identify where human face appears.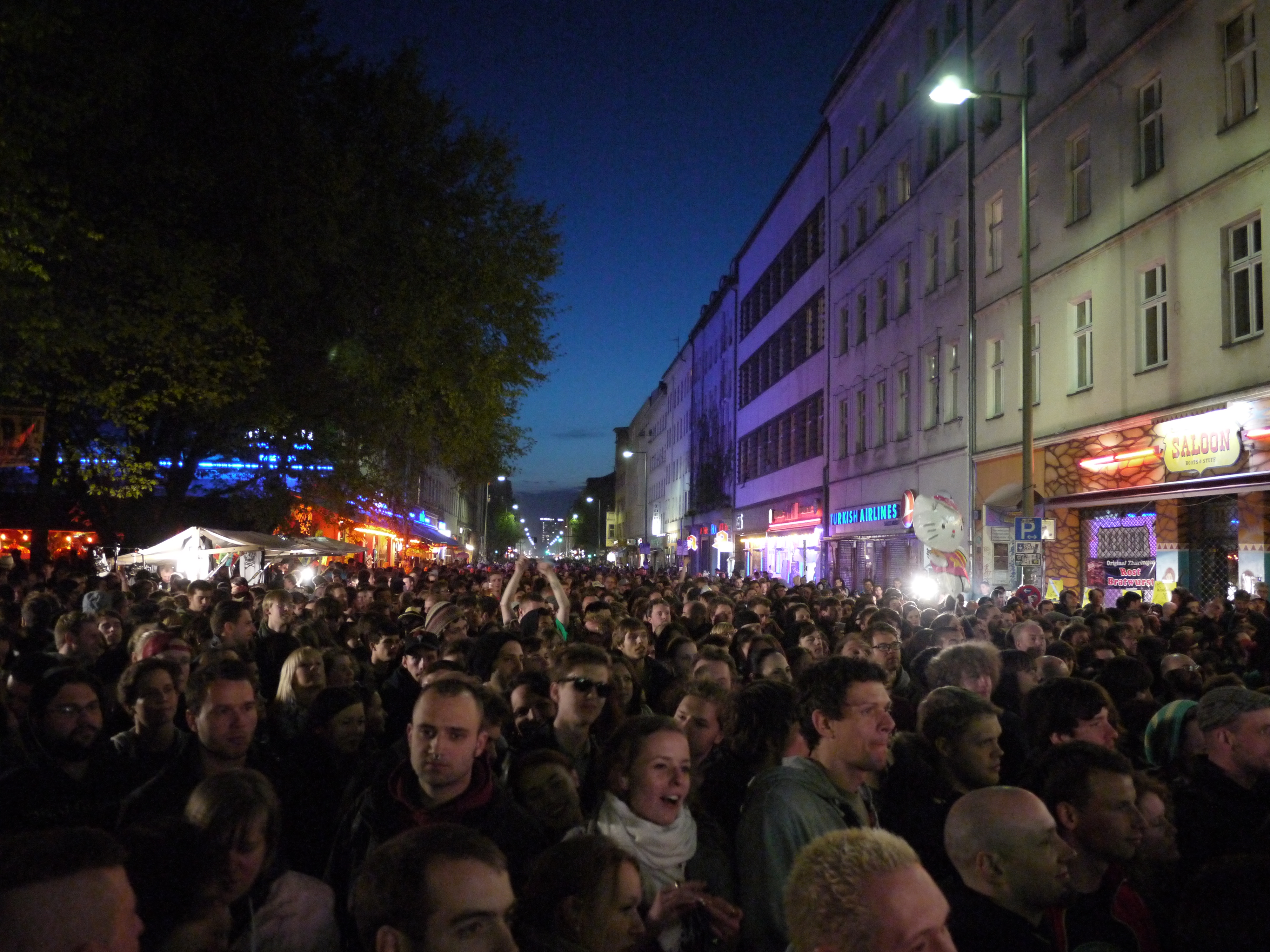
Appears at 186, 273, 205, 302.
